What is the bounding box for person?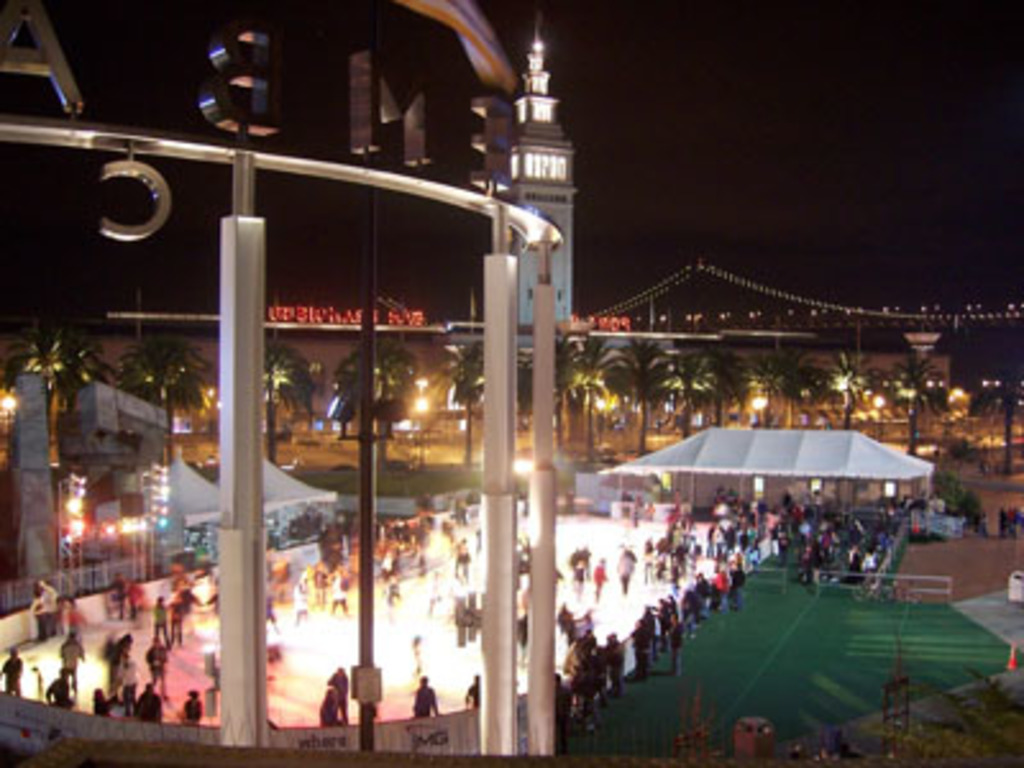
box(571, 558, 591, 599).
